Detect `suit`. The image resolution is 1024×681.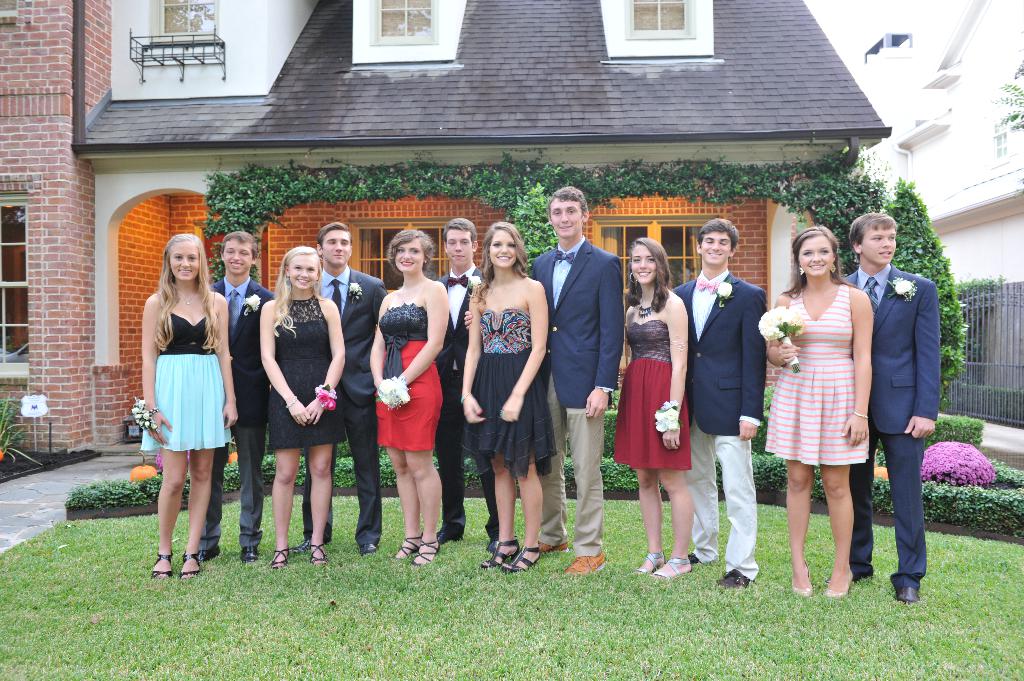
bbox=(524, 236, 625, 410).
